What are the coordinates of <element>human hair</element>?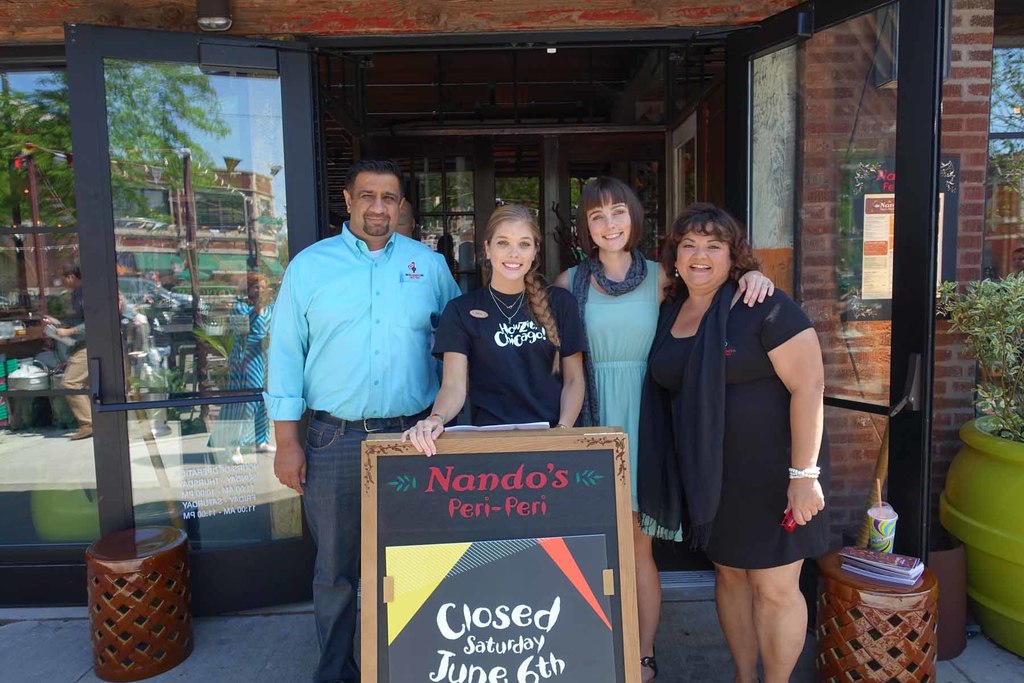
detection(473, 201, 555, 380).
